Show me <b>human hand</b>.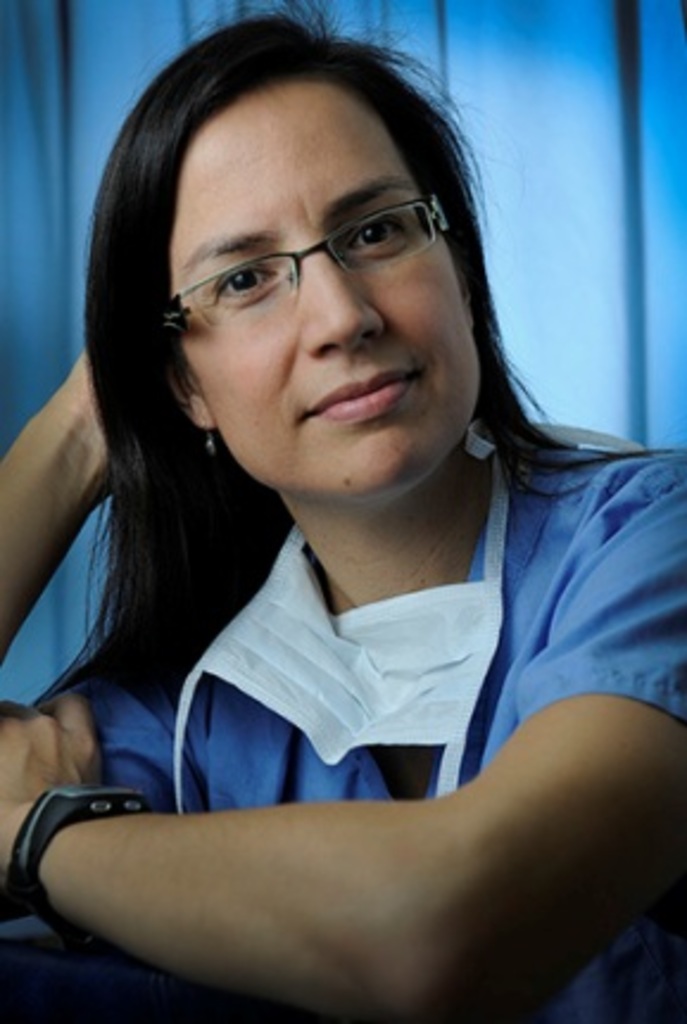
<b>human hand</b> is here: rect(0, 691, 95, 803).
